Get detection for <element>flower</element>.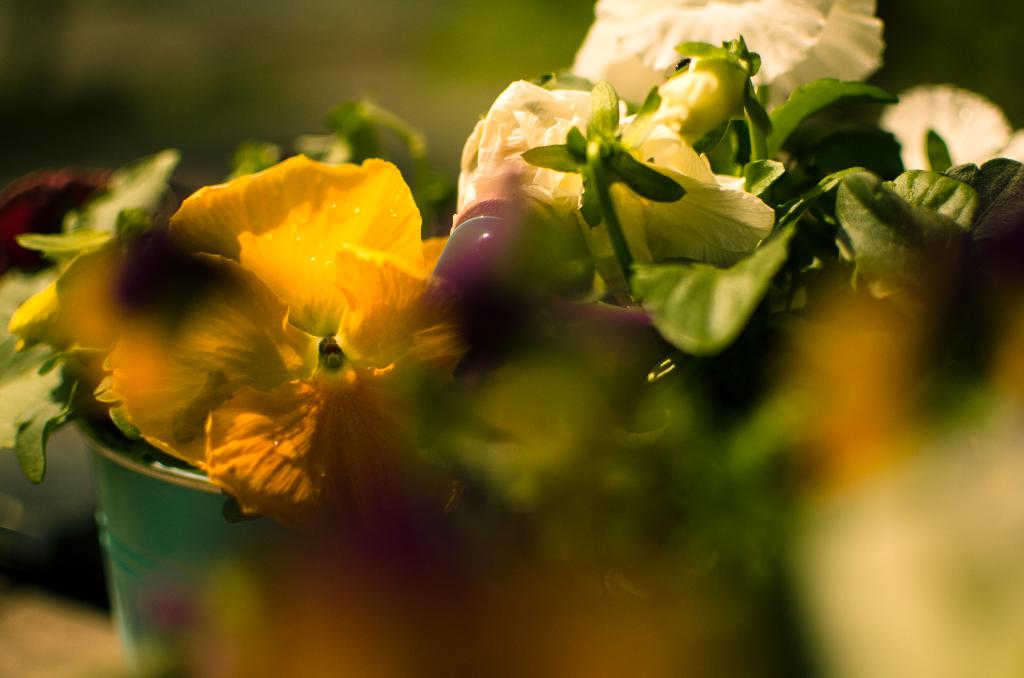
Detection: rect(46, 96, 504, 561).
